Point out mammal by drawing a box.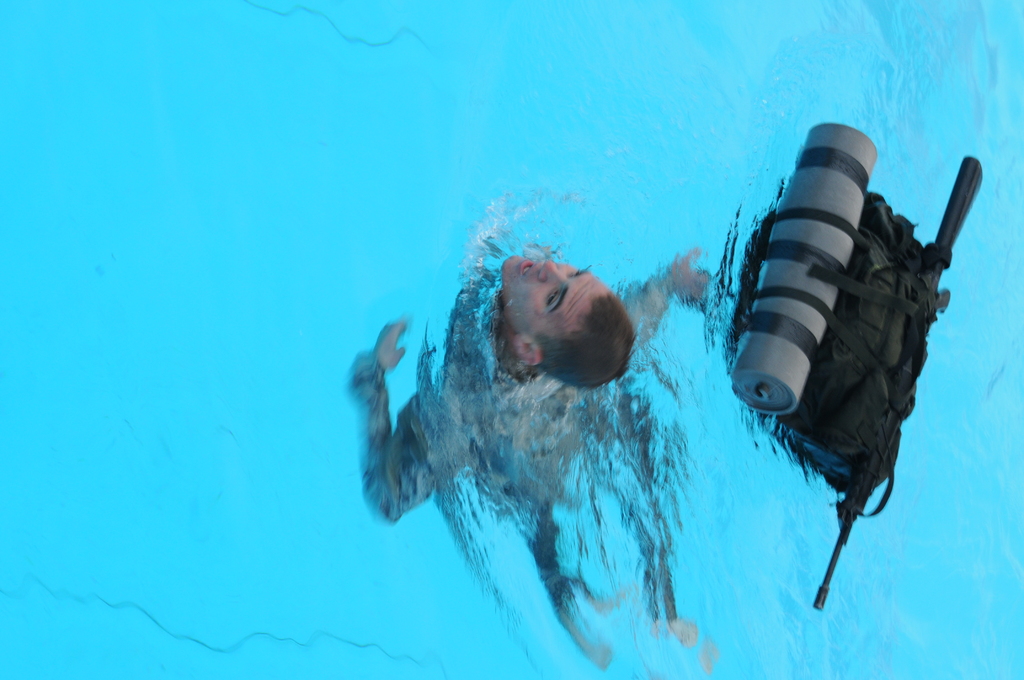
x1=348, y1=241, x2=701, y2=671.
